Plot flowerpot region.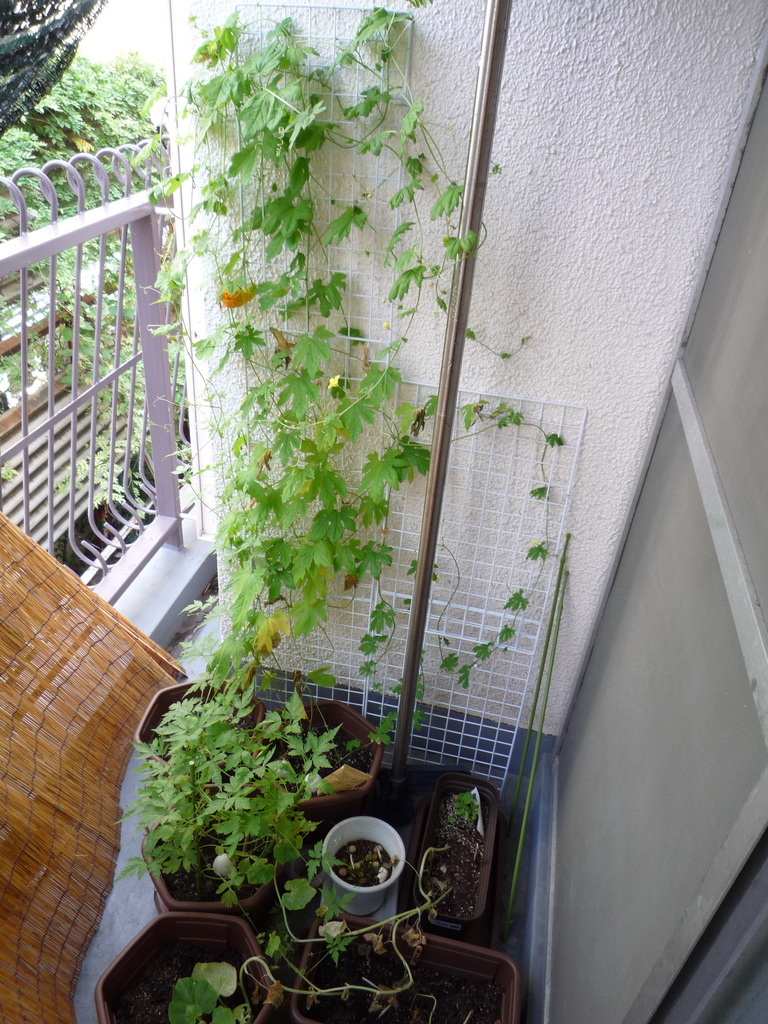
Plotted at BBox(291, 910, 520, 1022).
